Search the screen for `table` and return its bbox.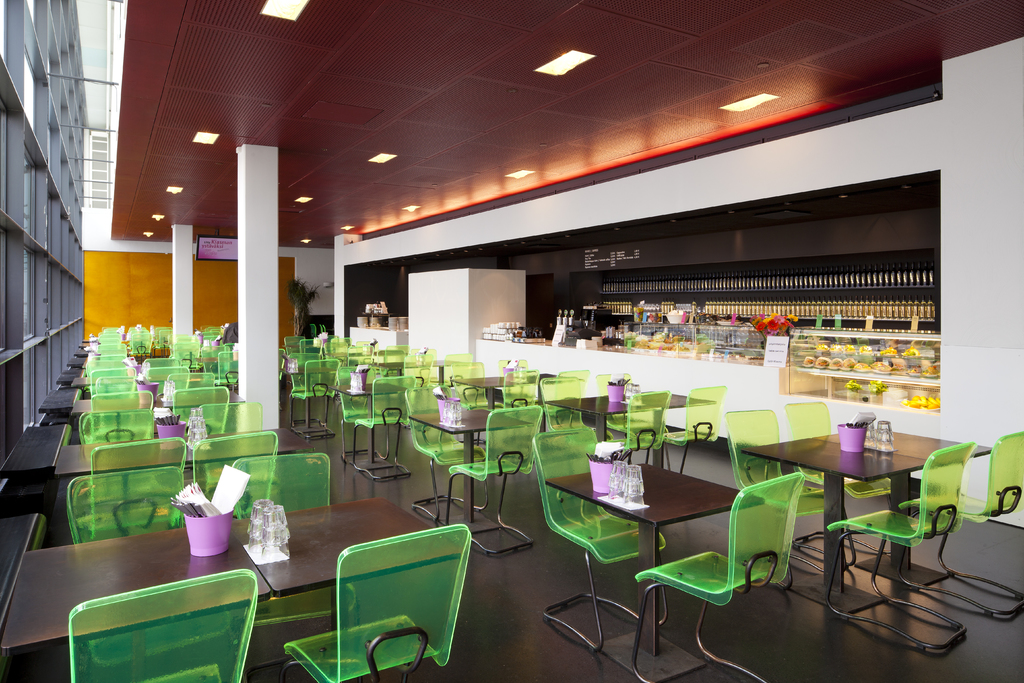
Found: bbox(548, 374, 708, 472).
